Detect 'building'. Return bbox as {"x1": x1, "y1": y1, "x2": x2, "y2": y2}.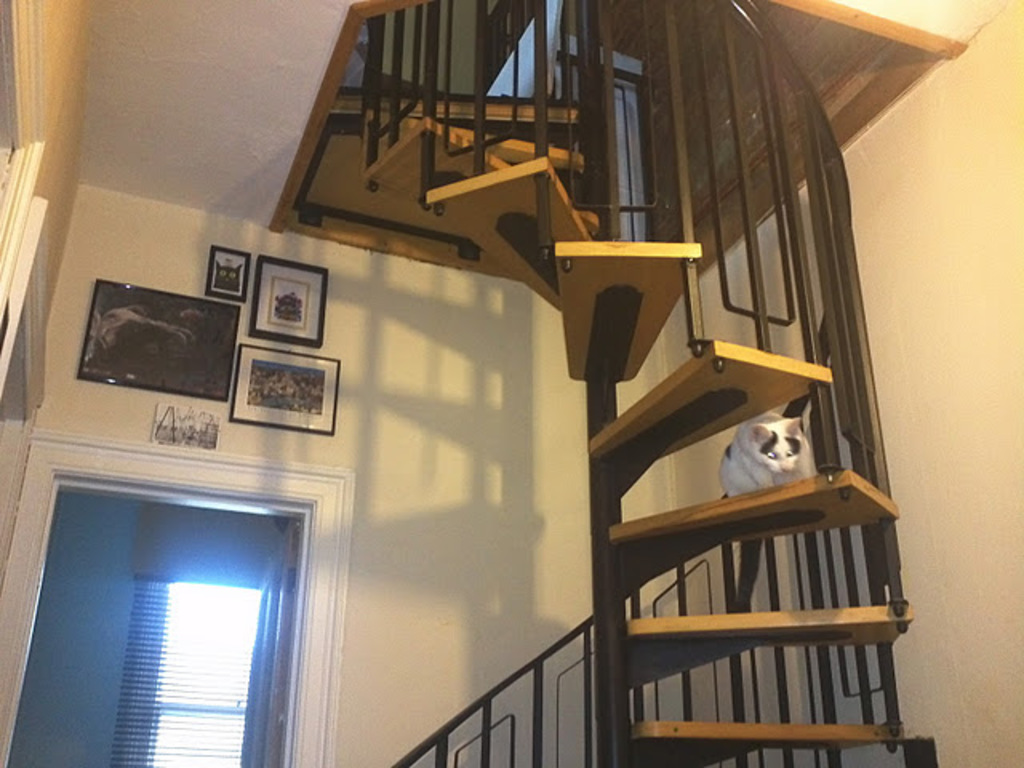
{"x1": 0, "y1": 0, "x2": 1022, "y2": 766}.
